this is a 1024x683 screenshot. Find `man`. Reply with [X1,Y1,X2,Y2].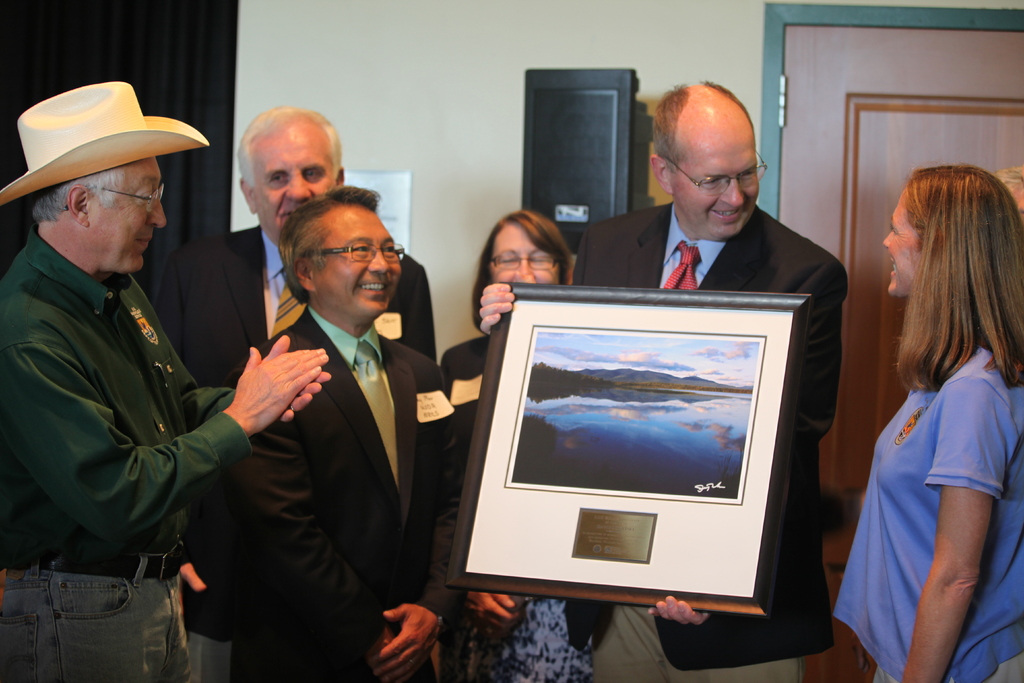
[0,81,334,682].
